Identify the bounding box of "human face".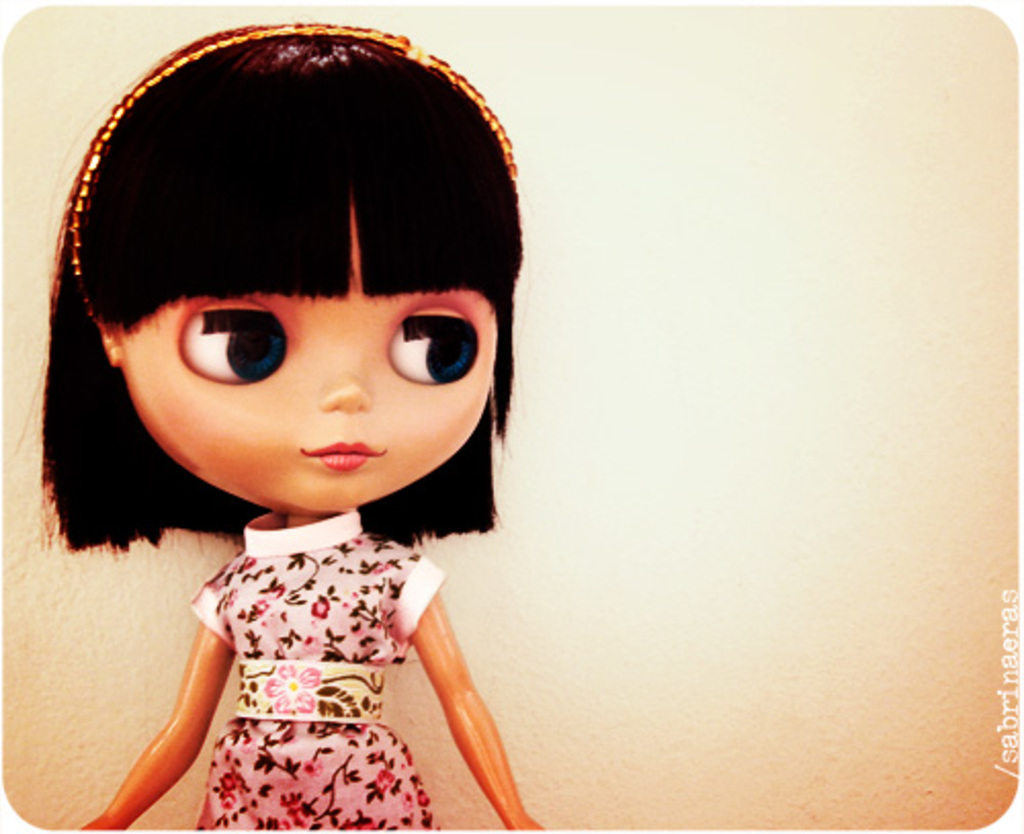
l=127, t=209, r=498, b=506.
